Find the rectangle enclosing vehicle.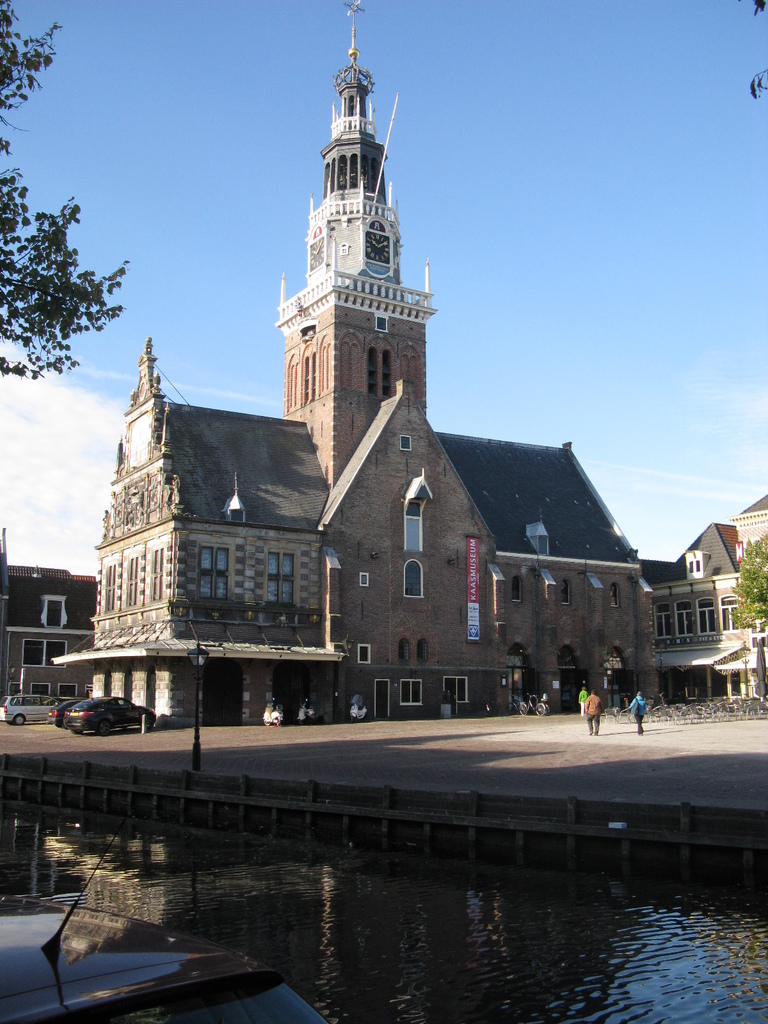
(left=0, top=813, right=333, bottom=1023).
